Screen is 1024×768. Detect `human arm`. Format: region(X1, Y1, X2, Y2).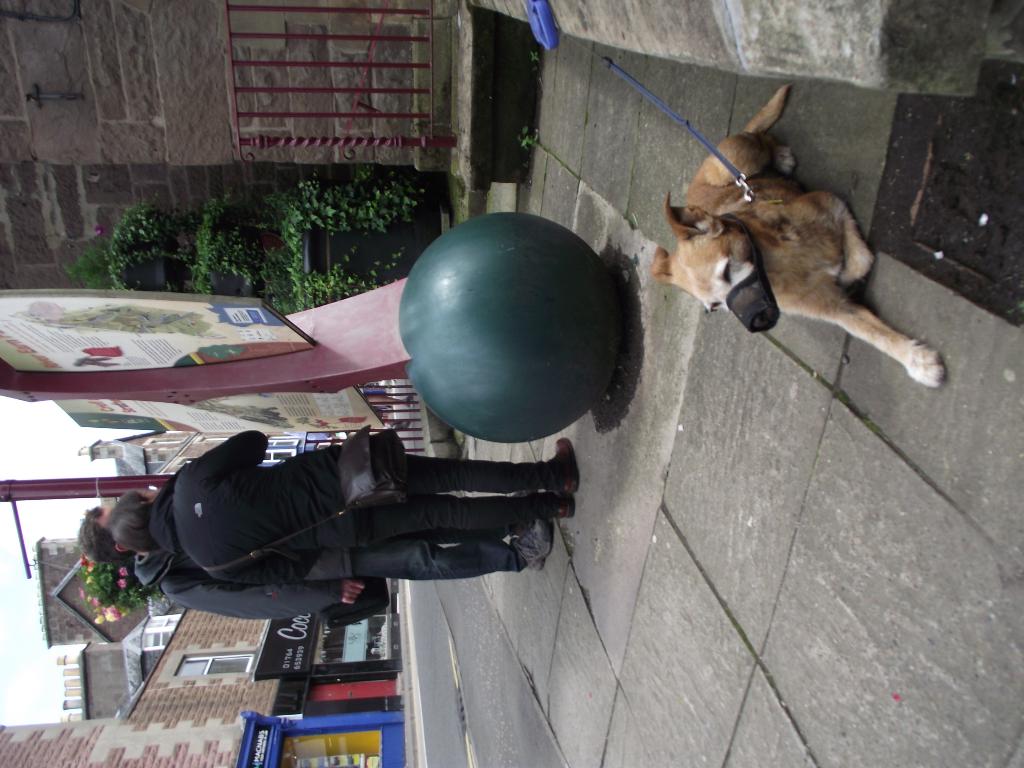
region(182, 429, 274, 470).
